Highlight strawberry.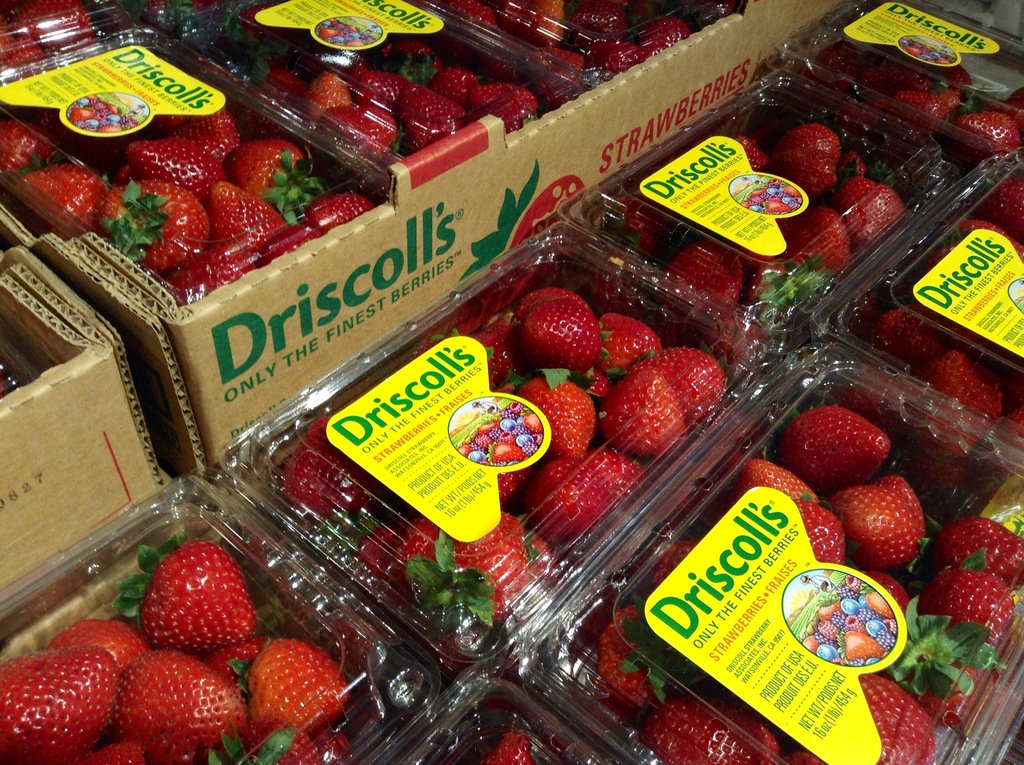
Highlighted region: {"left": 80, "top": 732, "right": 146, "bottom": 764}.
